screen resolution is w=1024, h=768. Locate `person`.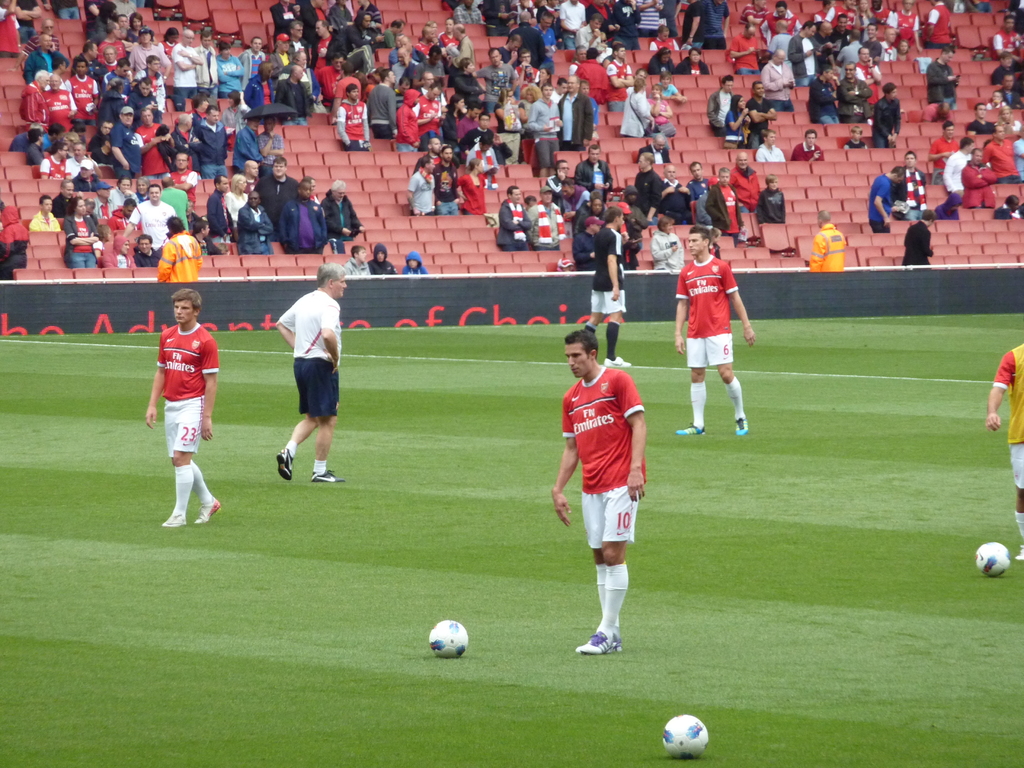
344 247 372 276.
